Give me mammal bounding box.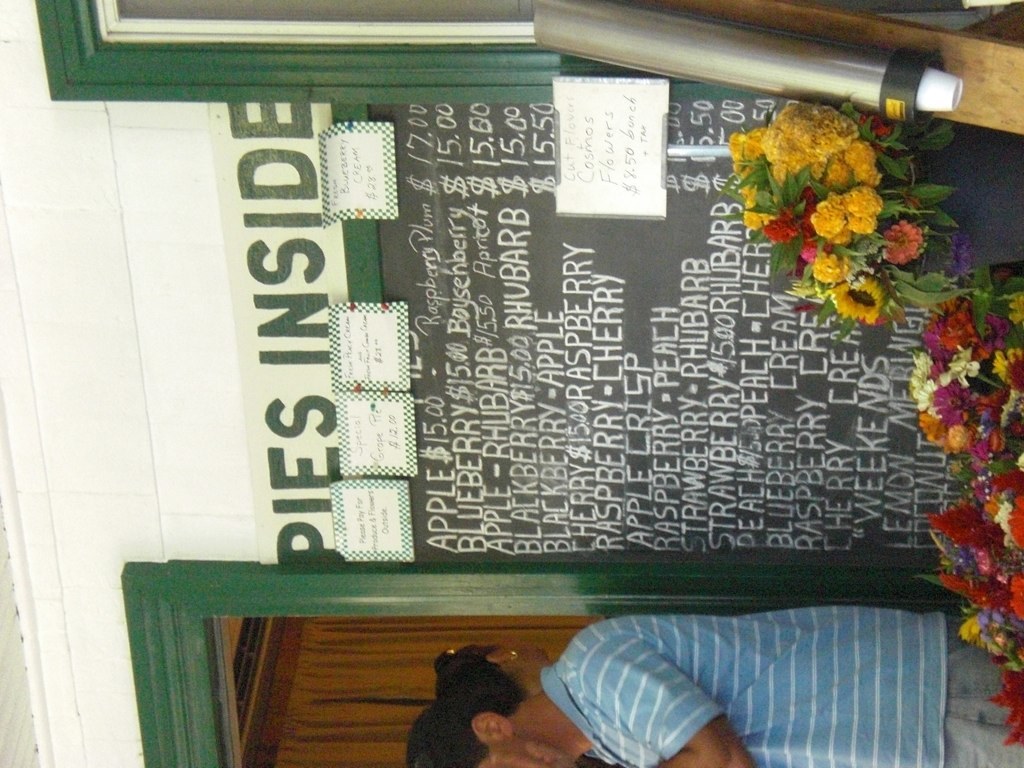
436 647 544 707.
